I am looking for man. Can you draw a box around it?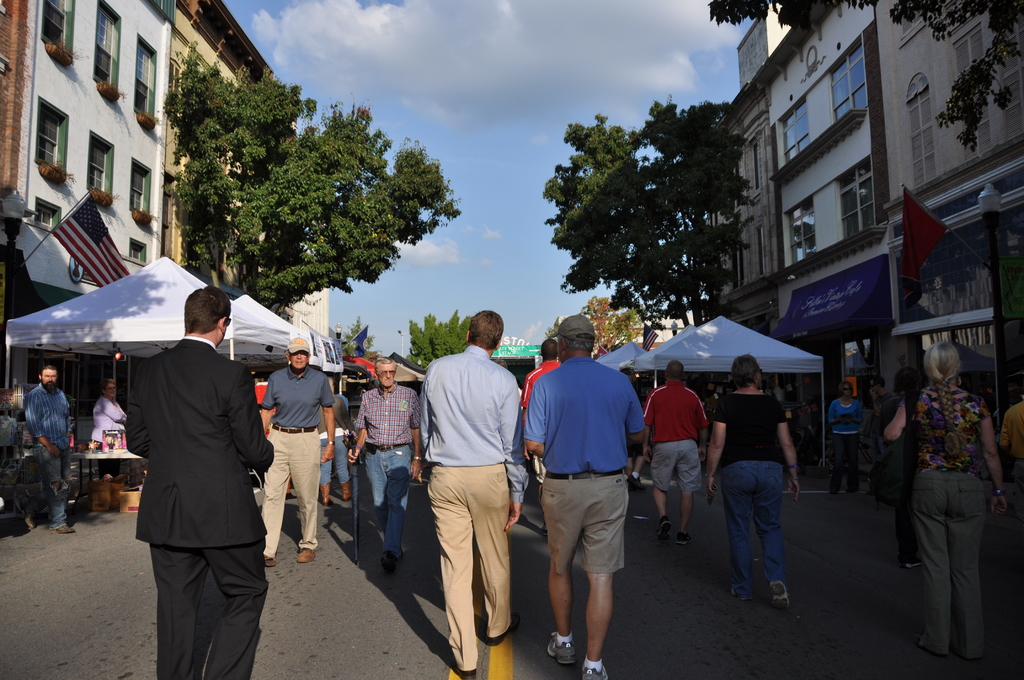
Sure, the bounding box is (left=617, top=365, right=648, bottom=491).
